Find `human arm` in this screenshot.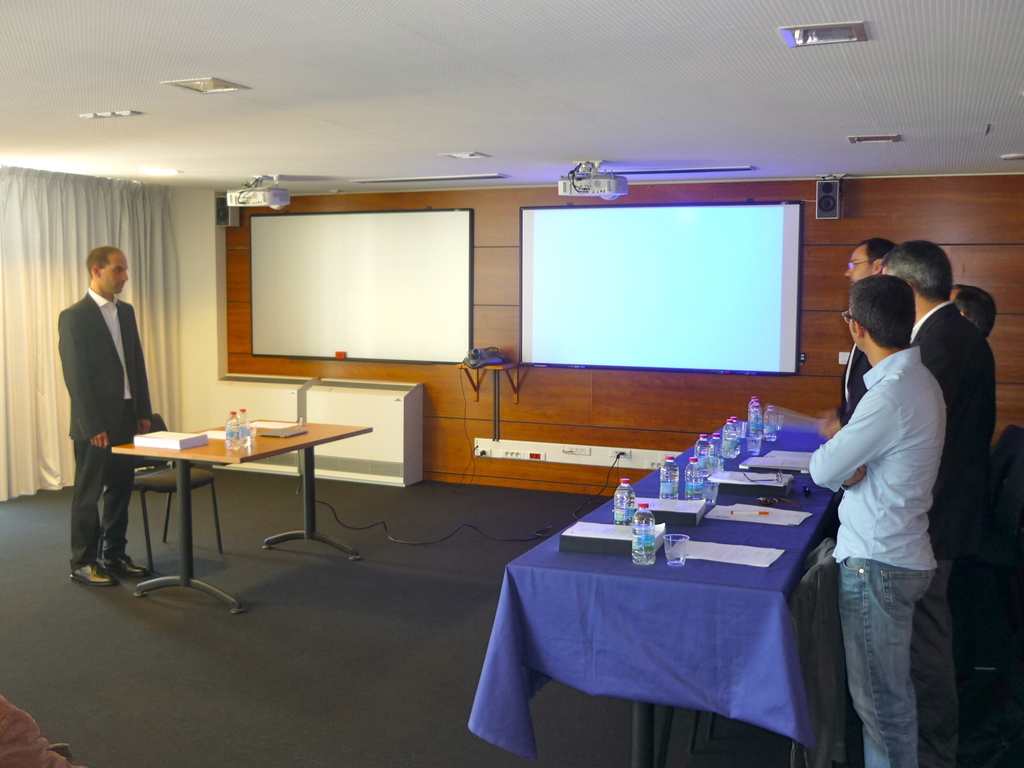
The bounding box for `human arm` is detection(137, 292, 156, 431).
